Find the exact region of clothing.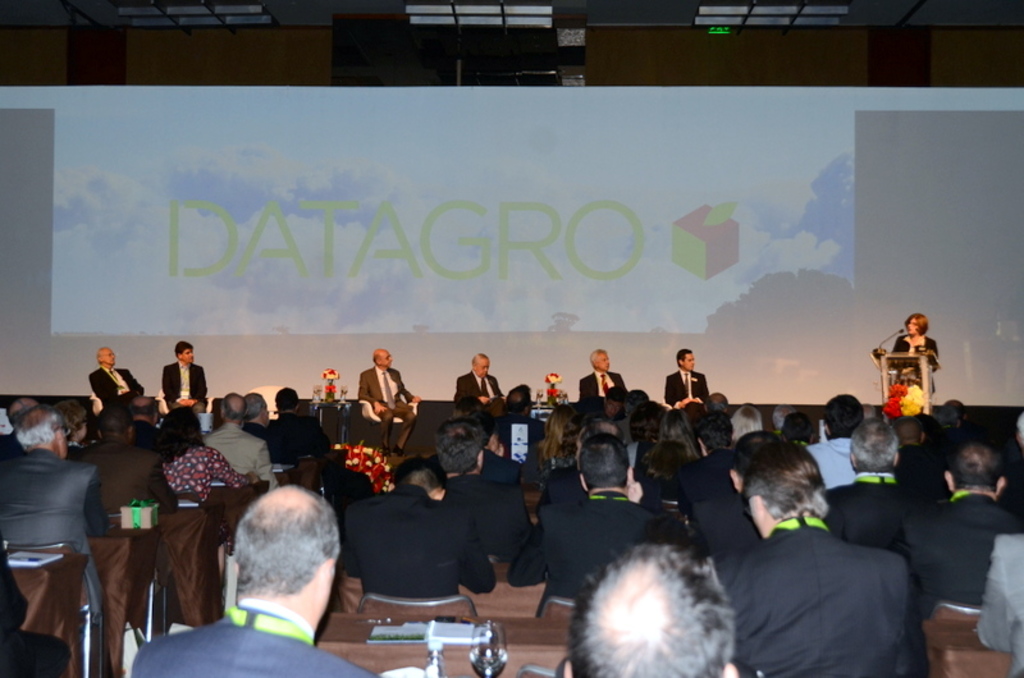
Exact region: 346,485,490,603.
